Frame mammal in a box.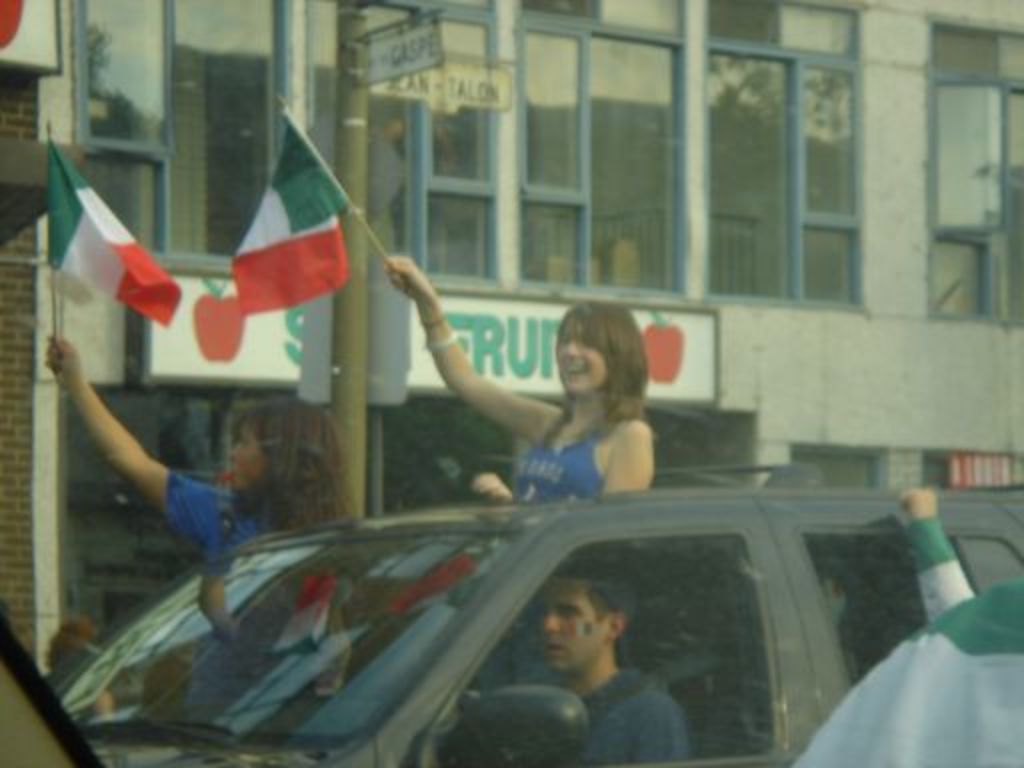
(482, 564, 696, 766).
